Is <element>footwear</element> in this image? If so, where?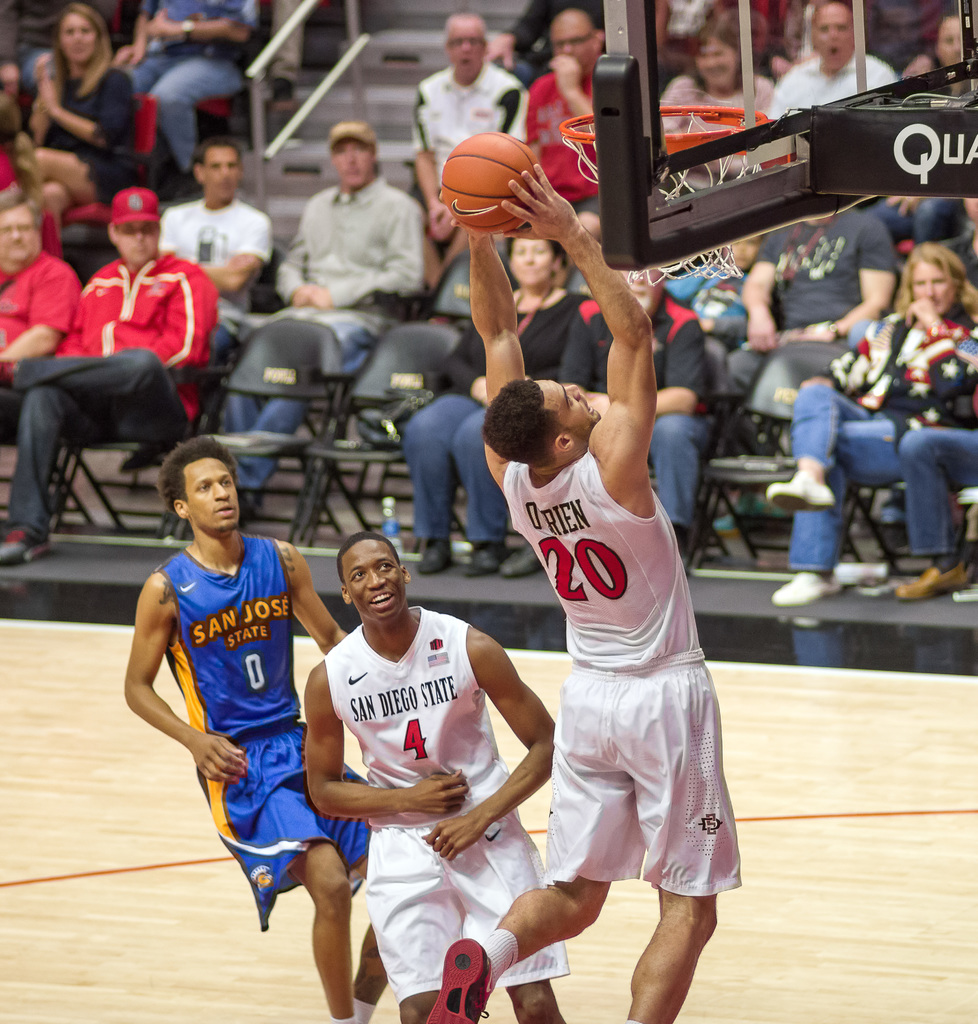
Yes, at [left=240, top=490, right=268, bottom=513].
